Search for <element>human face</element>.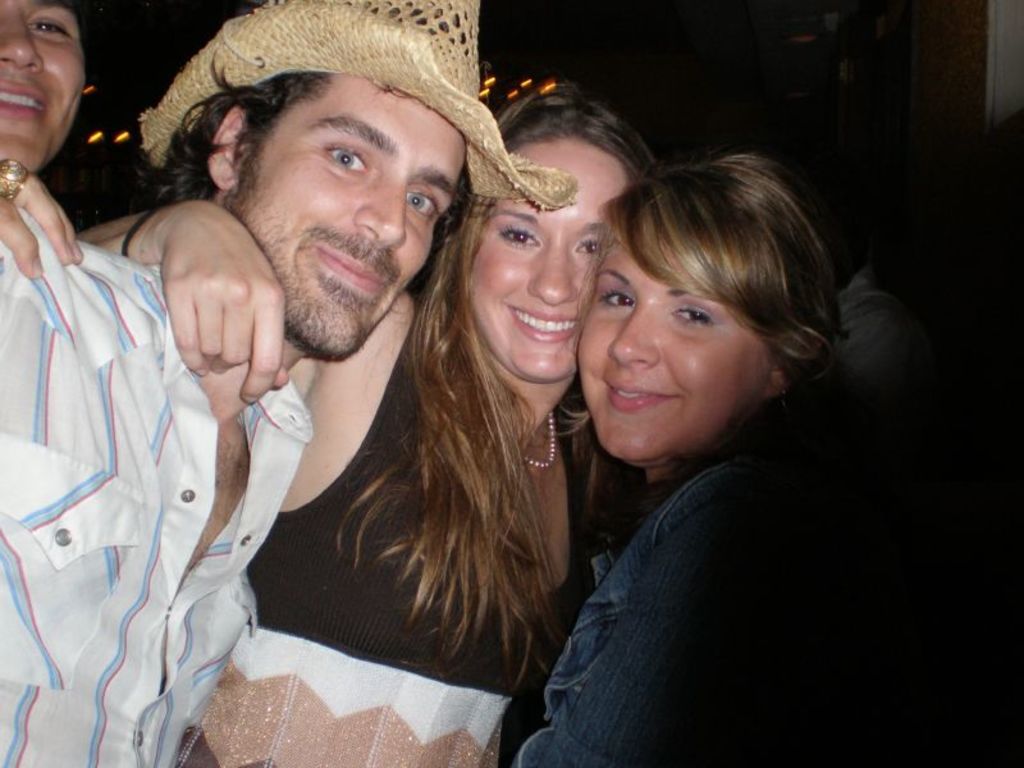
Found at 471:132:631:387.
